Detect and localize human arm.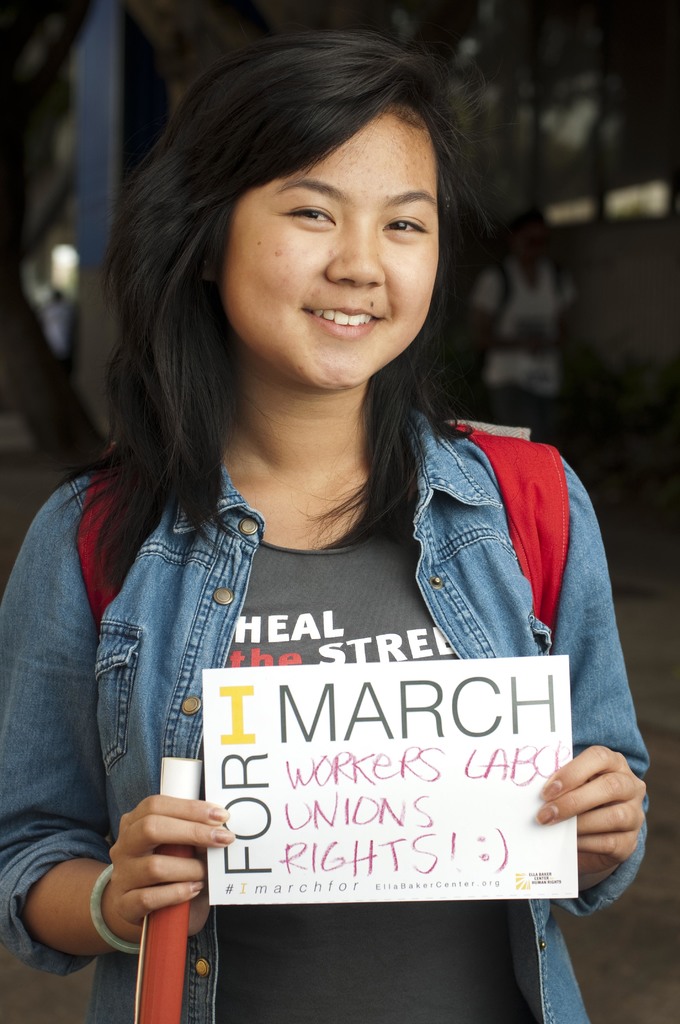
Localized at box=[0, 486, 233, 959].
